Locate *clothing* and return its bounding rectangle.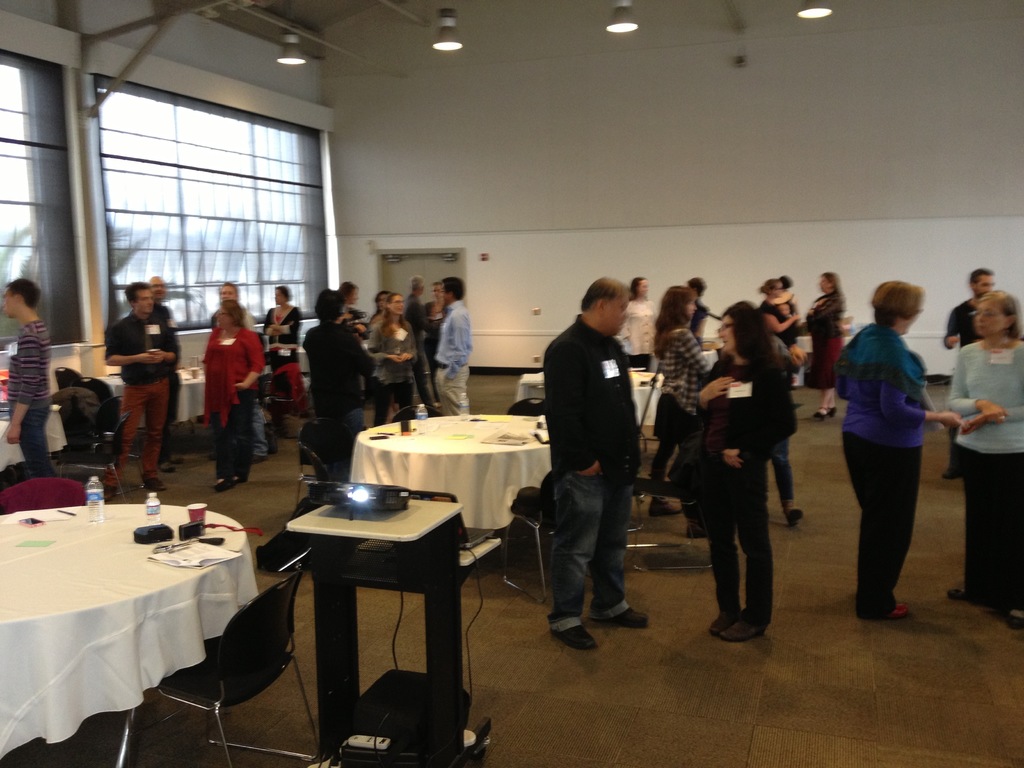
bbox=[969, 425, 1018, 633].
